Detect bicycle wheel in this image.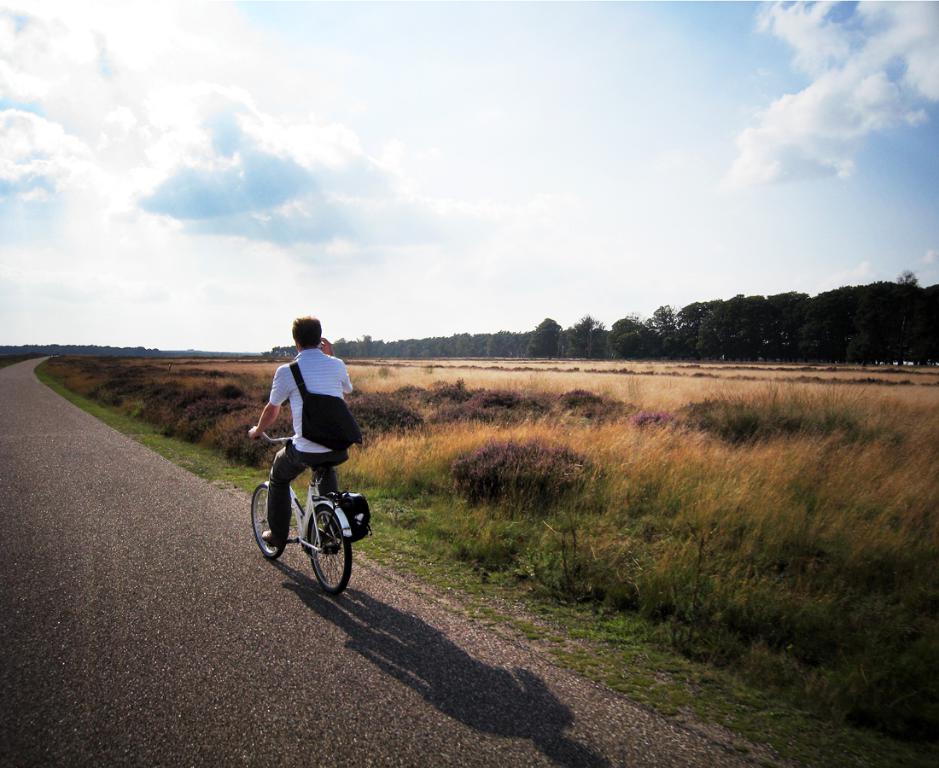
Detection: (246, 479, 287, 561).
